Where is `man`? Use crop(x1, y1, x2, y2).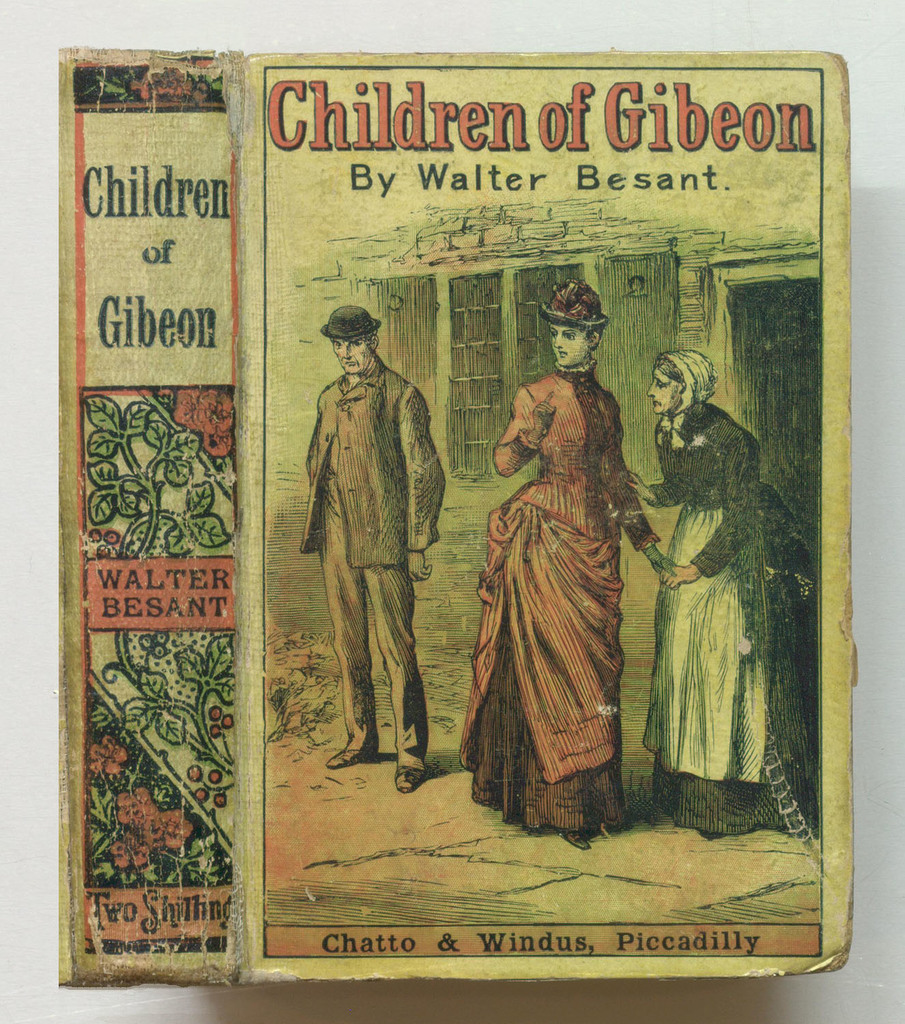
crop(301, 300, 447, 771).
